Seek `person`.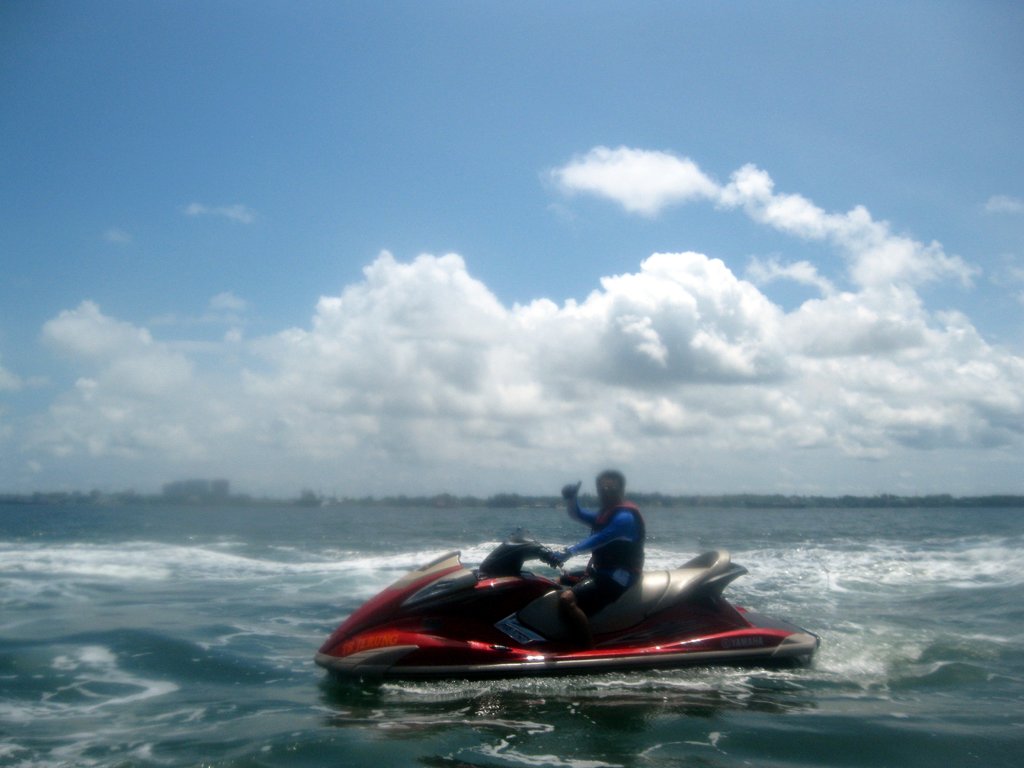
[559,487,654,596].
